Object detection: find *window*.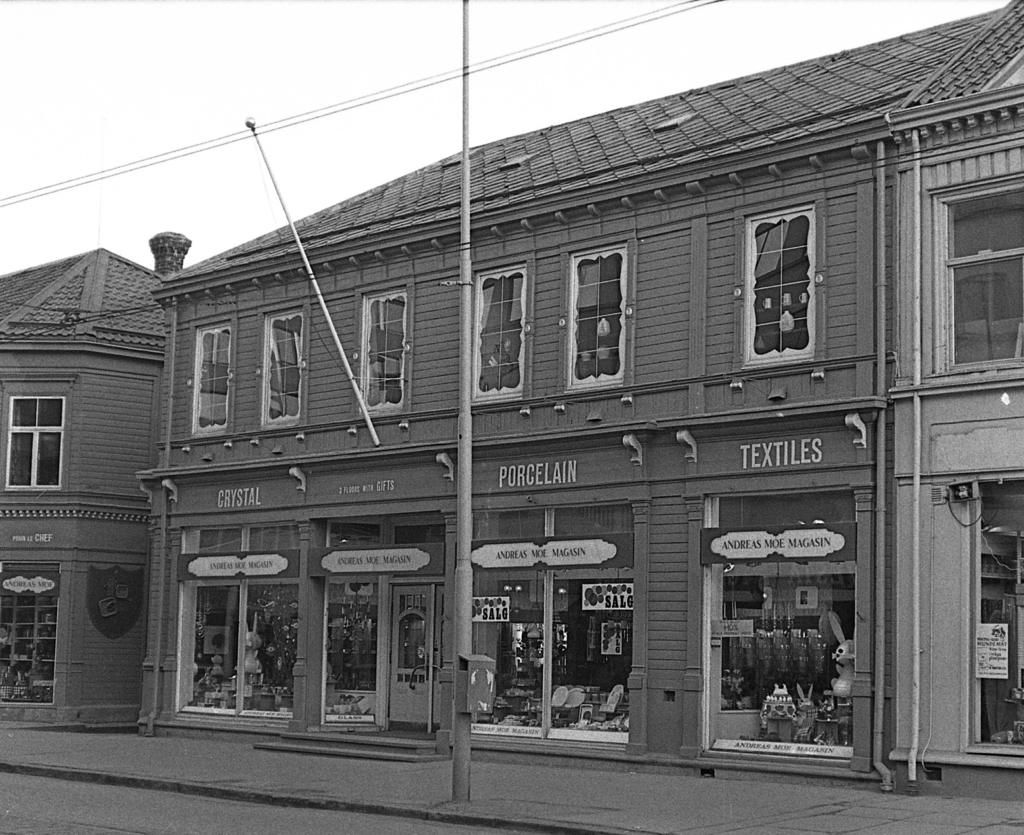
[x1=928, y1=185, x2=1023, y2=377].
